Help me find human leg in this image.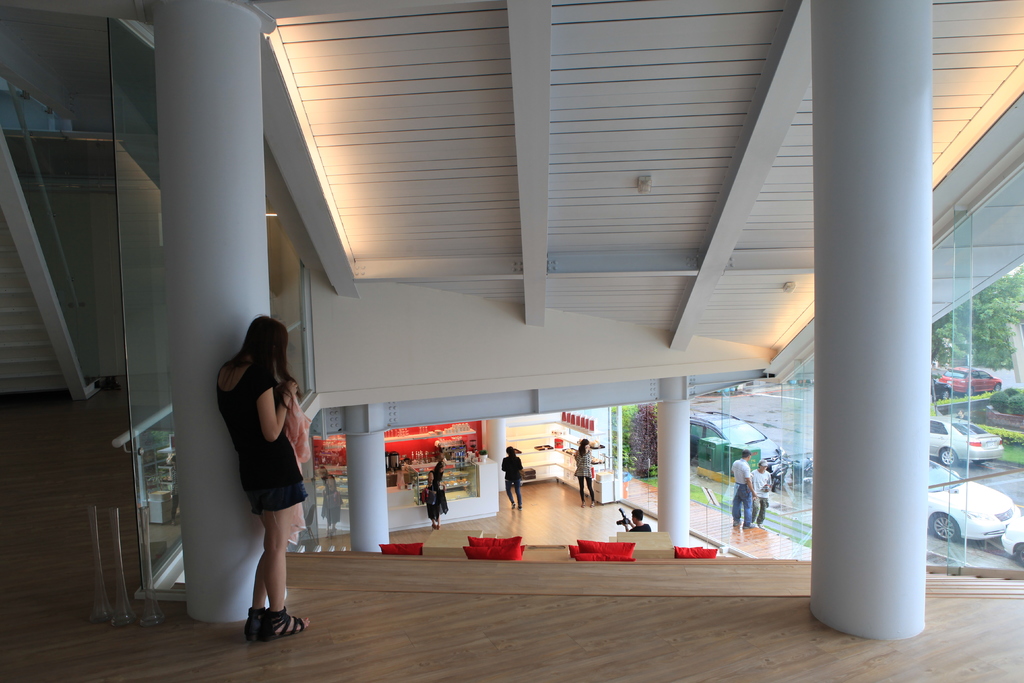
Found it: box=[757, 496, 767, 527].
